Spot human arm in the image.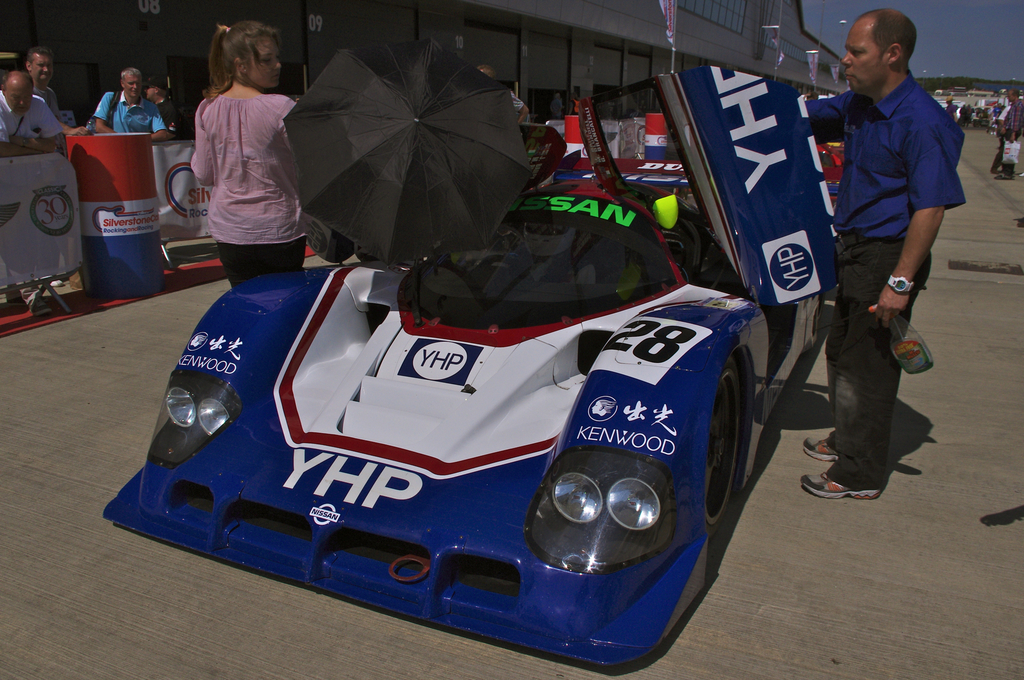
human arm found at locate(56, 122, 88, 138).
